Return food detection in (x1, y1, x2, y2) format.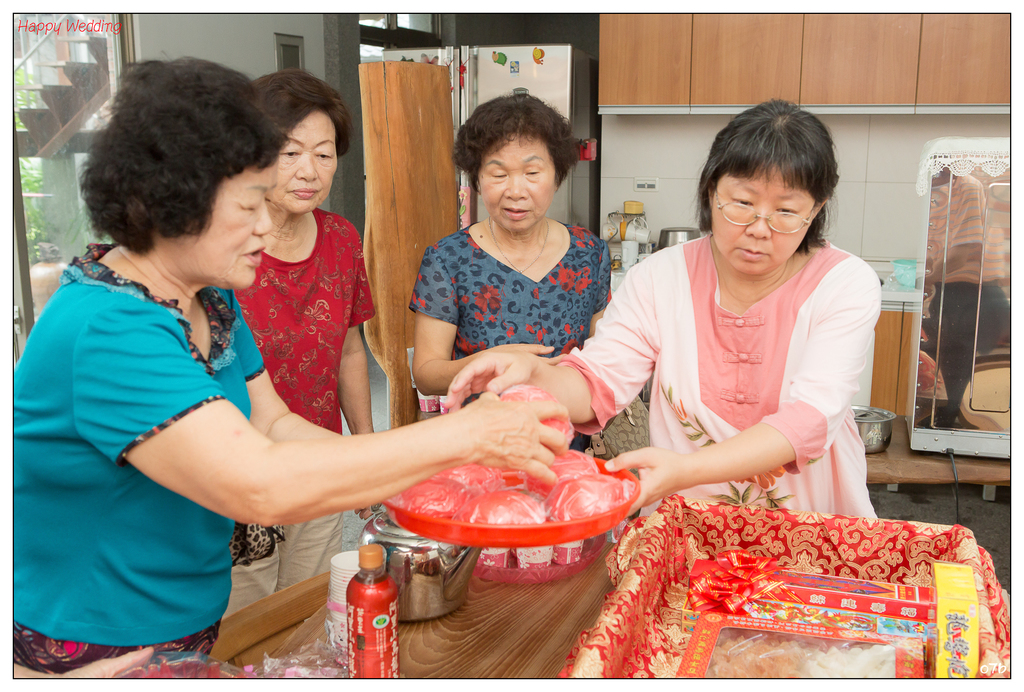
(489, 378, 586, 446).
